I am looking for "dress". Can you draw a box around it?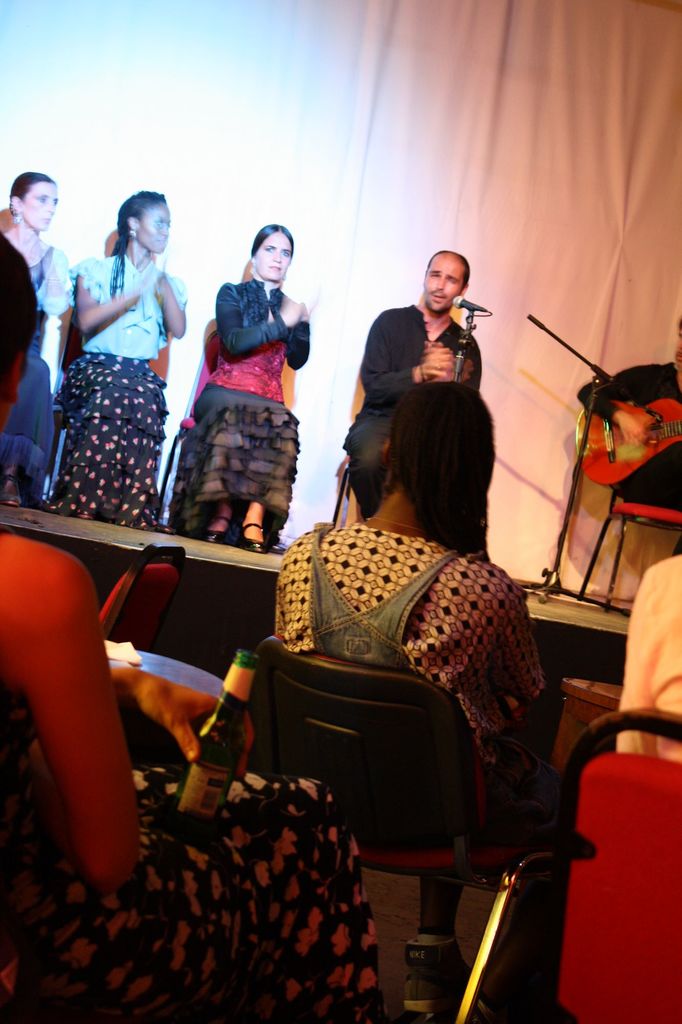
Sure, the bounding box is <region>0, 692, 386, 1023</region>.
